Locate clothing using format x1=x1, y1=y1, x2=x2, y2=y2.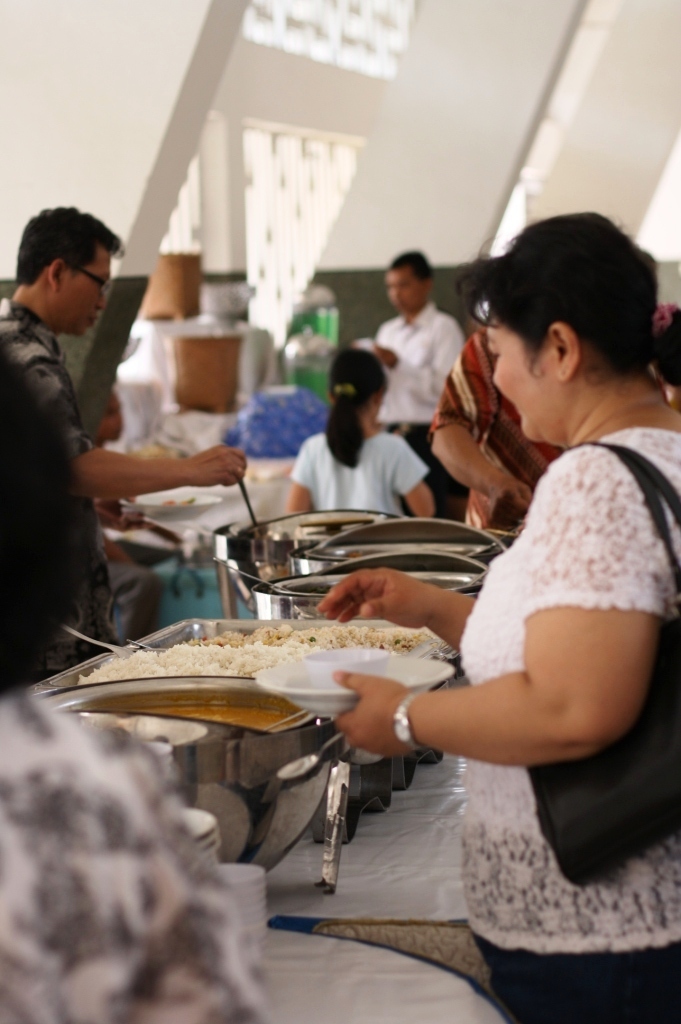
x1=372, y1=303, x2=465, y2=514.
